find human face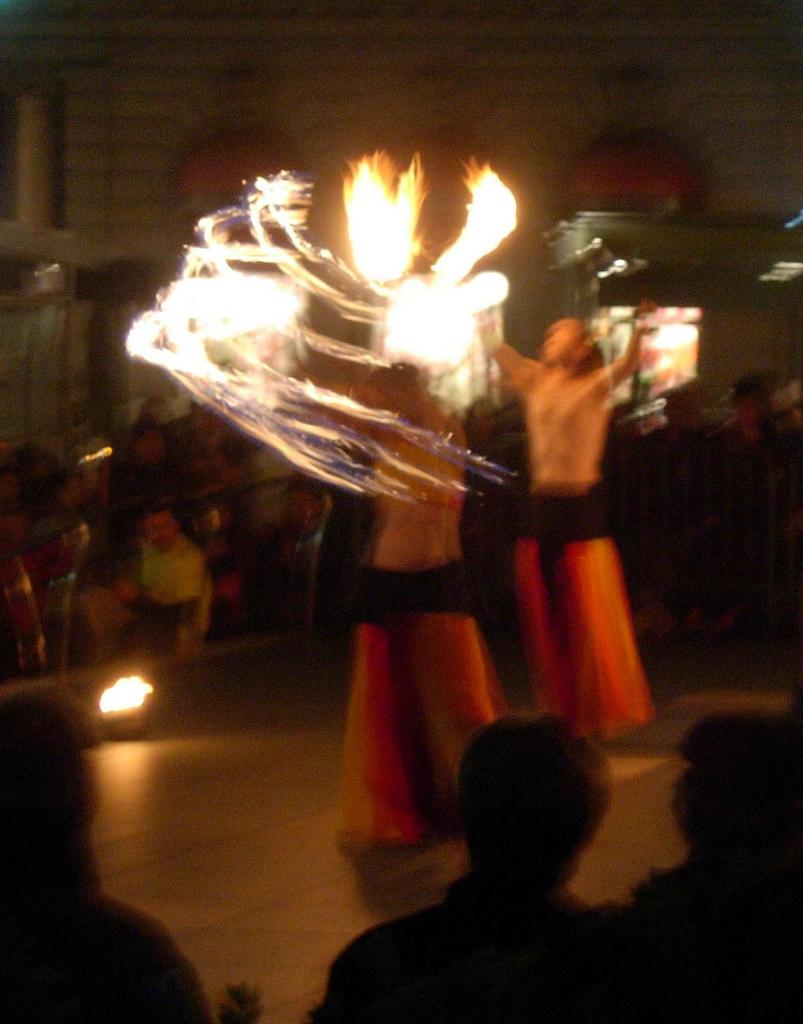
crop(544, 321, 579, 358)
